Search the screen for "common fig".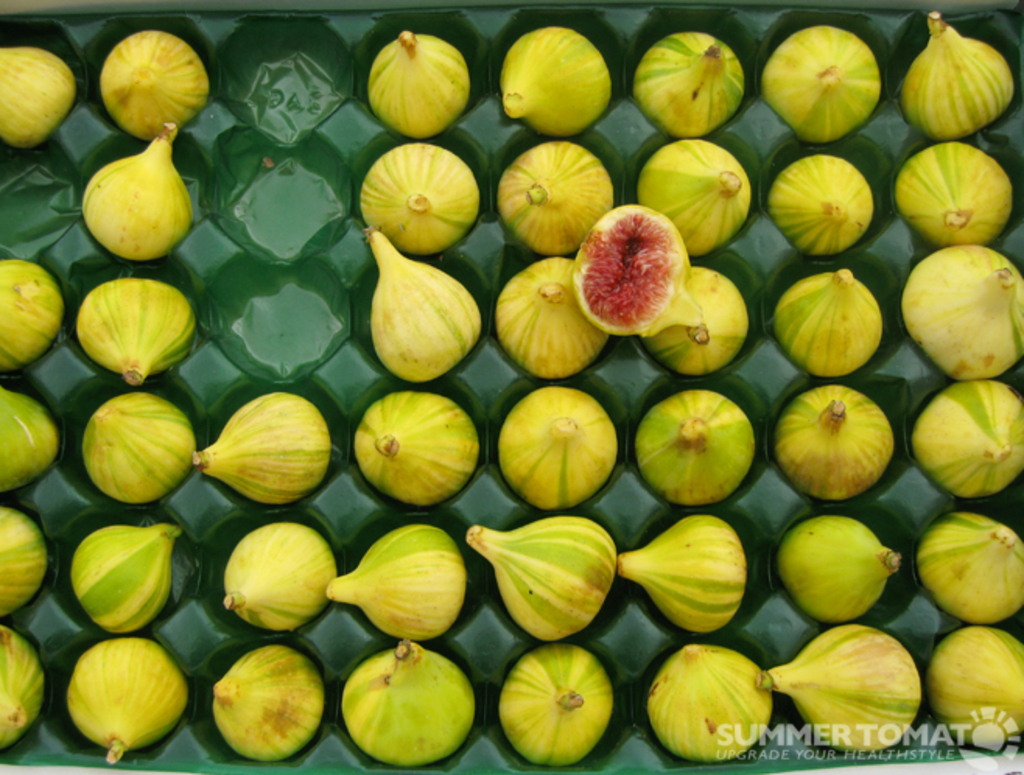
Found at x1=759 y1=622 x2=921 y2=753.
